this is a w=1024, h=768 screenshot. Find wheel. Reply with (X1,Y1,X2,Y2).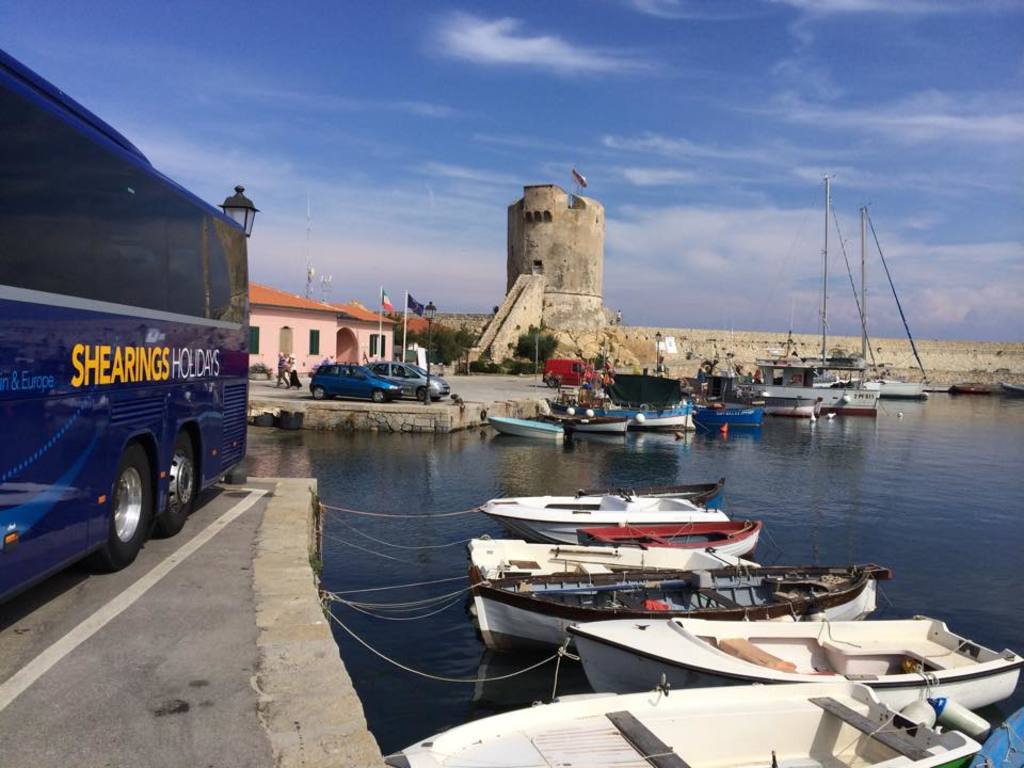
(69,444,144,563).
